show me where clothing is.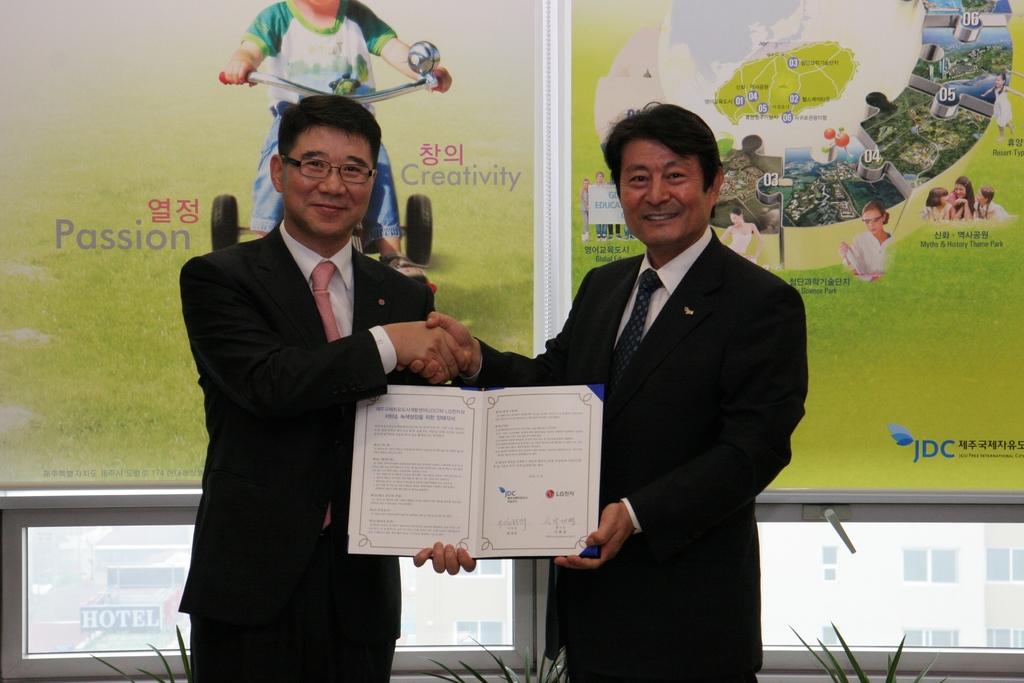
clothing is at 946/193/956/209.
